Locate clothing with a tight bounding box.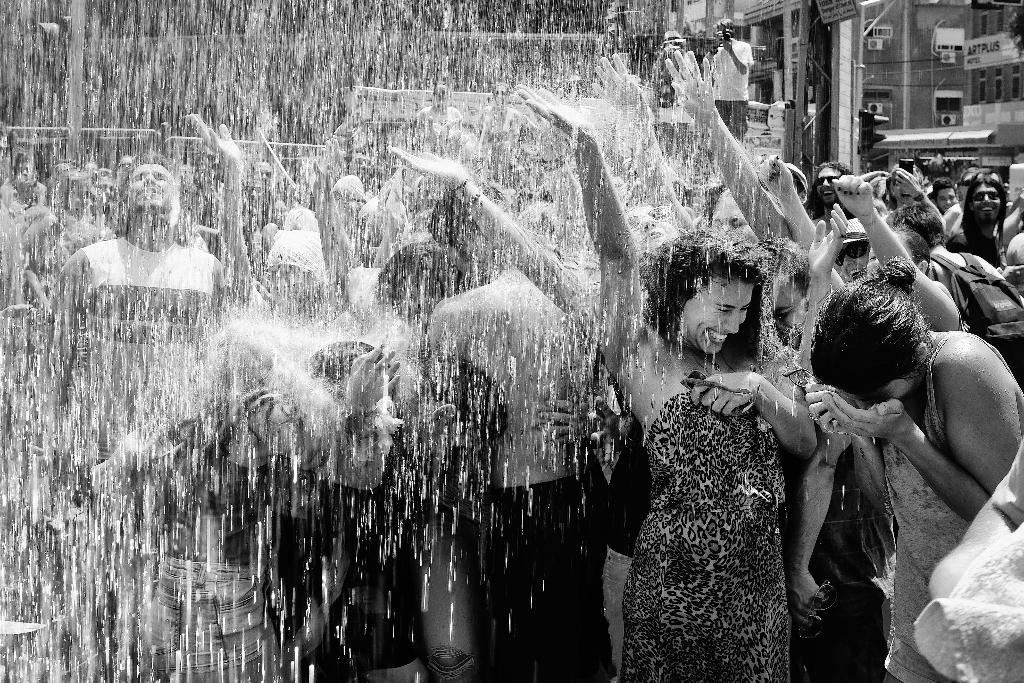
box(242, 229, 353, 409).
